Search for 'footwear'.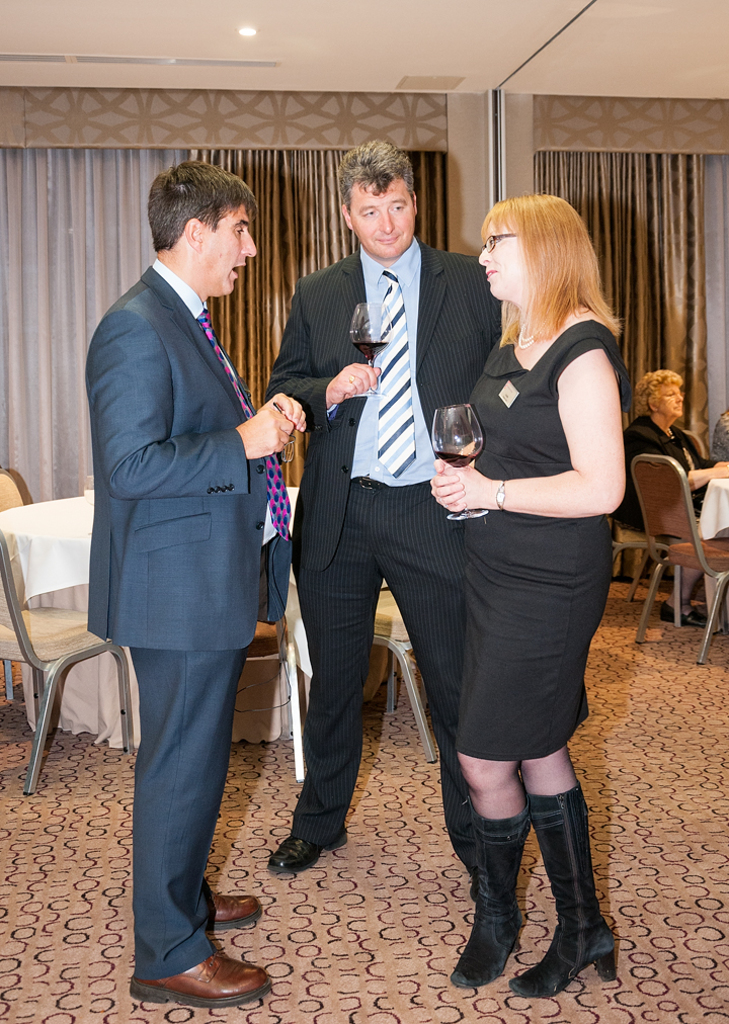
Found at <bbox>208, 899, 261, 928</bbox>.
